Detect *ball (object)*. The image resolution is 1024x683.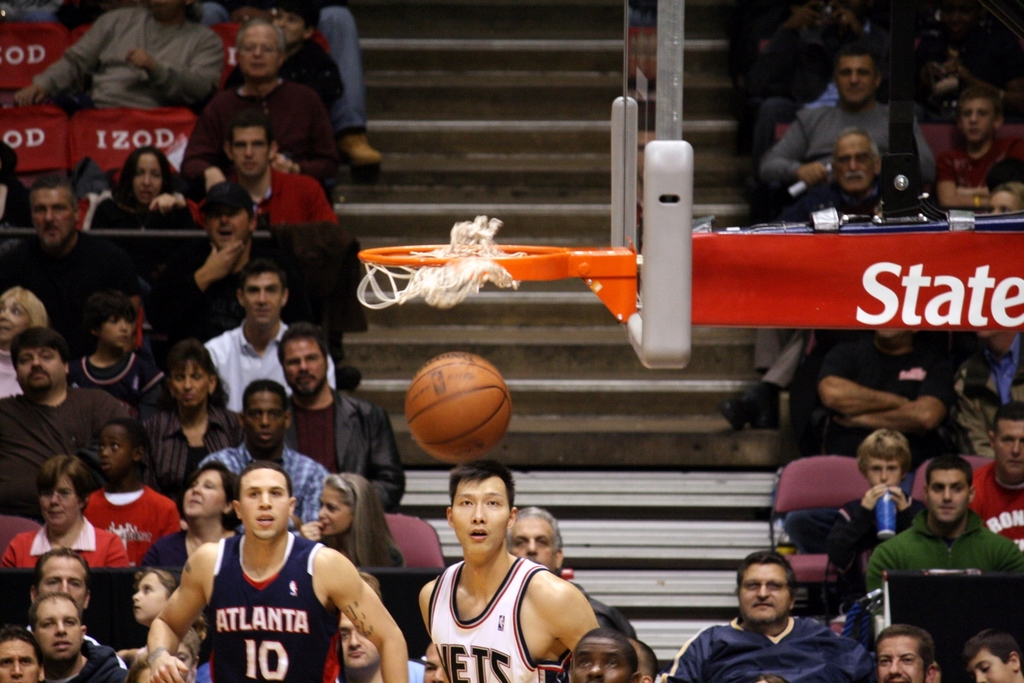
[x1=407, y1=350, x2=511, y2=456].
